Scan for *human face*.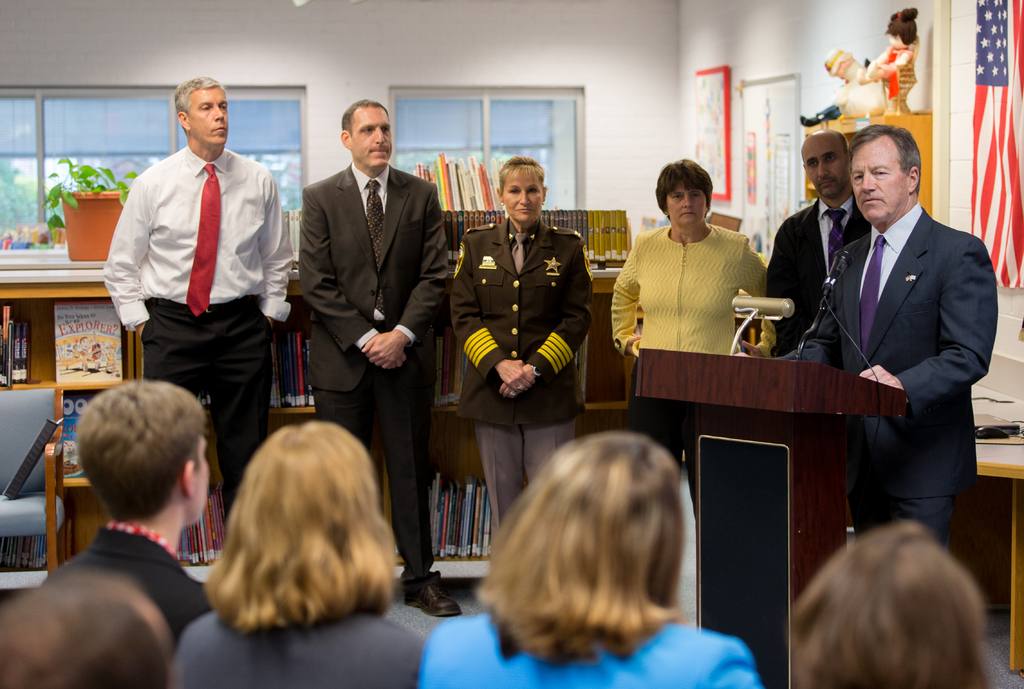
Scan result: 798:137:847:200.
